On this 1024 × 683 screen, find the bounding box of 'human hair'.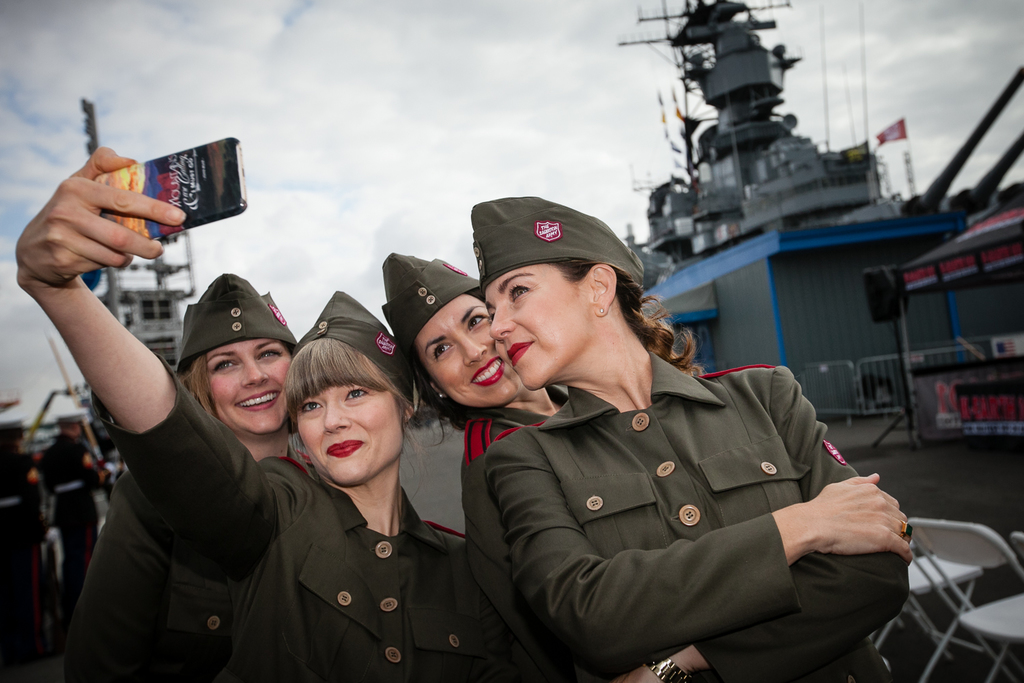
Bounding box: 180/358/216/426.
